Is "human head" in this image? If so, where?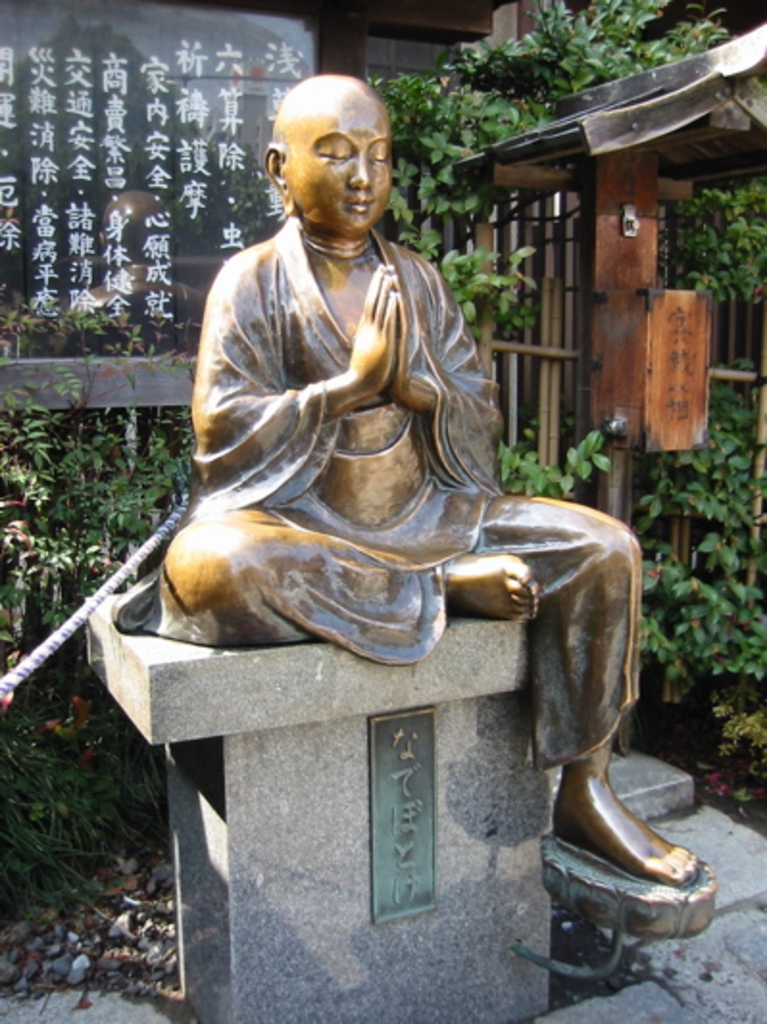
Yes, at l=240, t=56, r=429, b=257.
